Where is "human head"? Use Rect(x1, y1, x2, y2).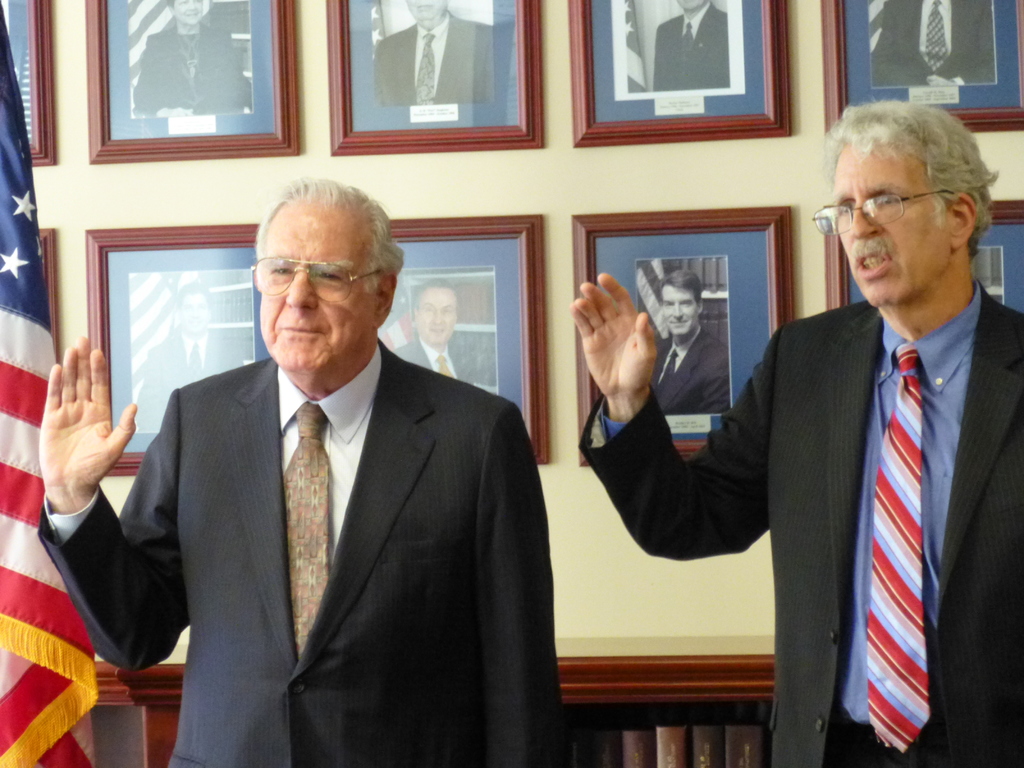
Rect(660, 271, 704, 335).
